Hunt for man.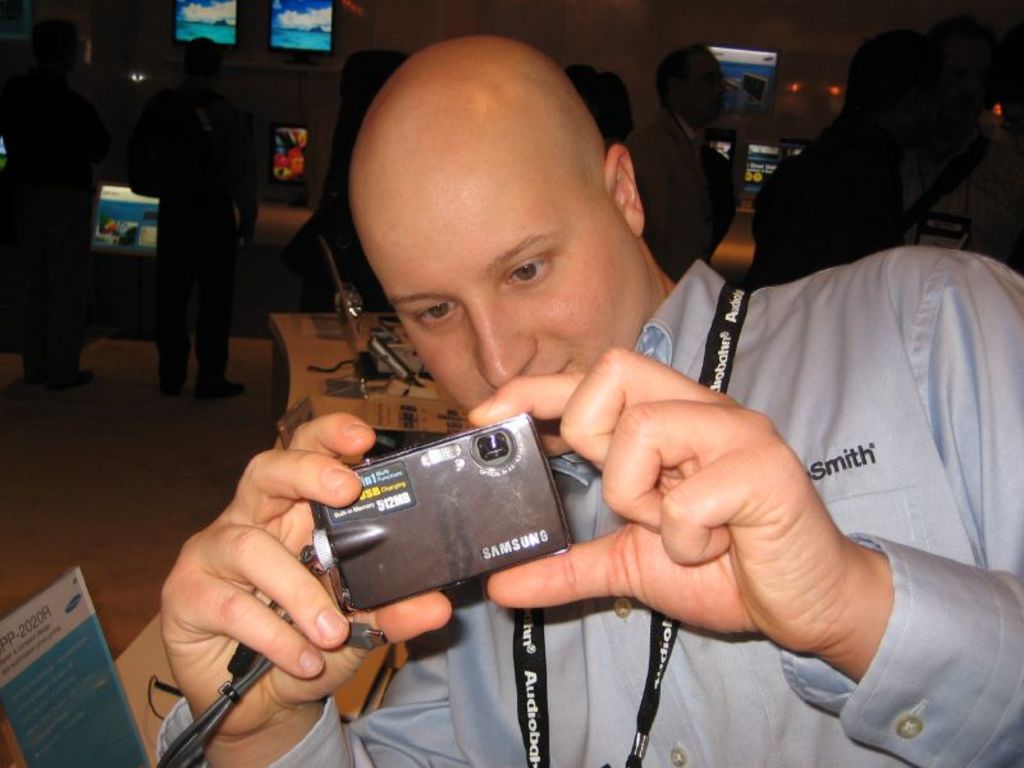
Hunted down at x1=142 y1=52 x2=261 y2=406.
